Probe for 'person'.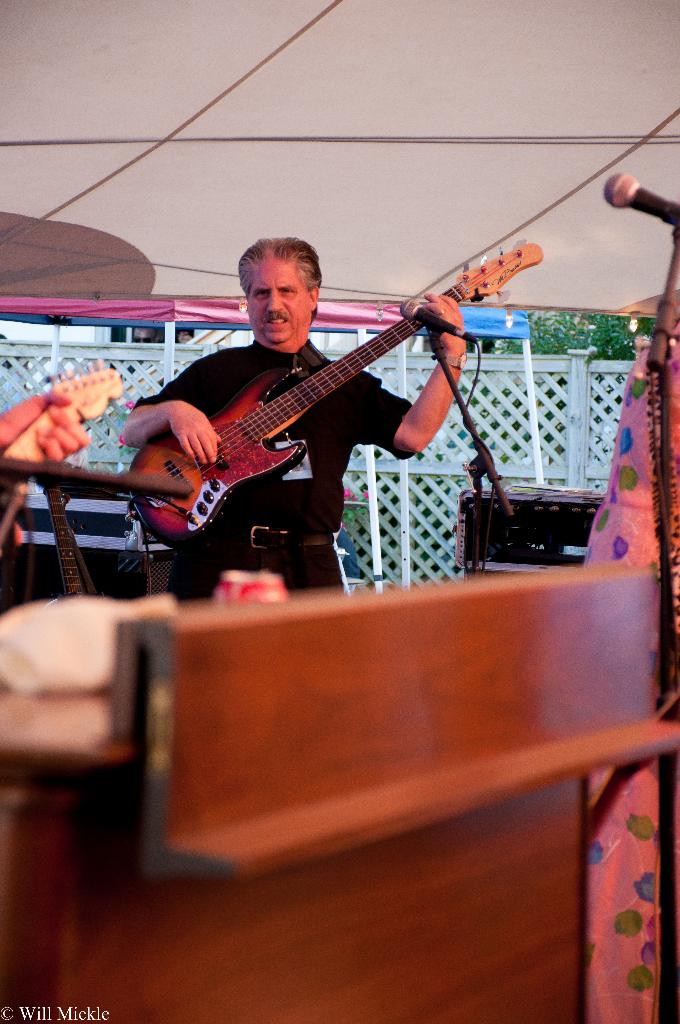
Probe result: BBox(182, 189, 497, 576).
